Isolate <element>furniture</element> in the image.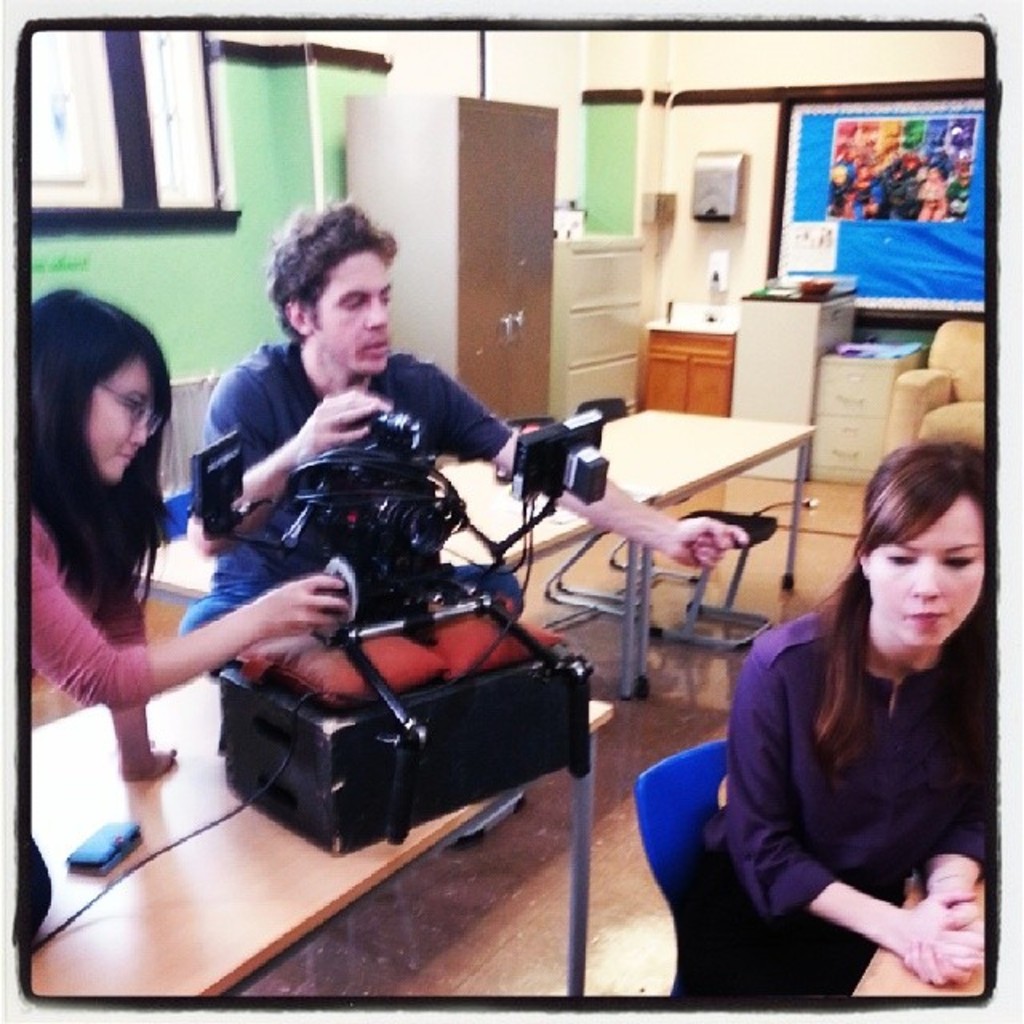
Isolated region: crop(635, 741, 730, 994).
